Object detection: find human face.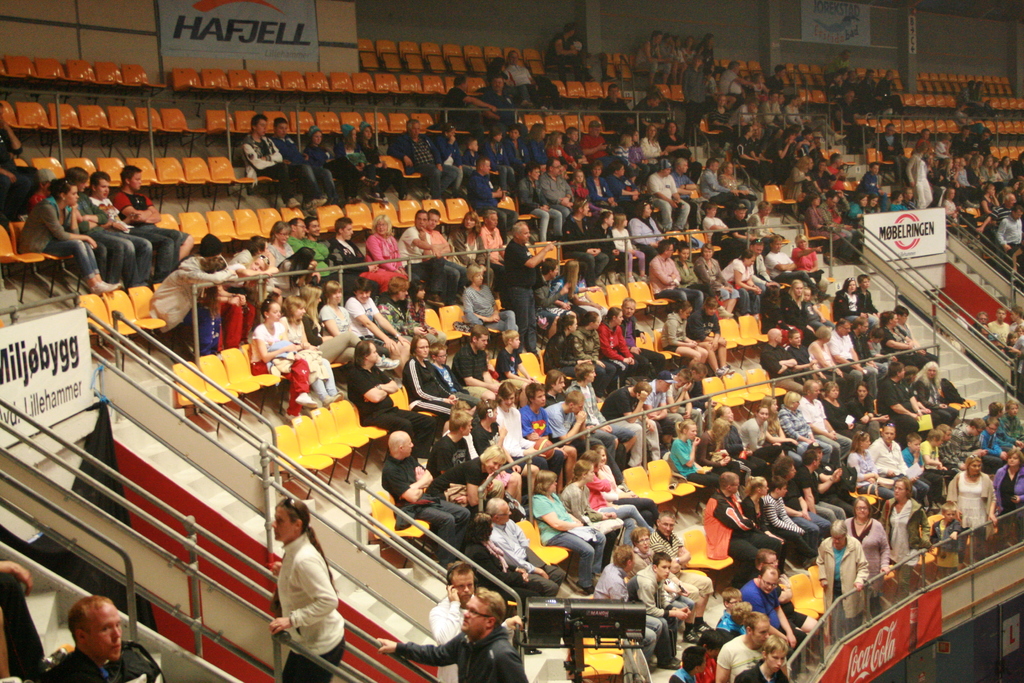
box(606, 216, 612, 224).
